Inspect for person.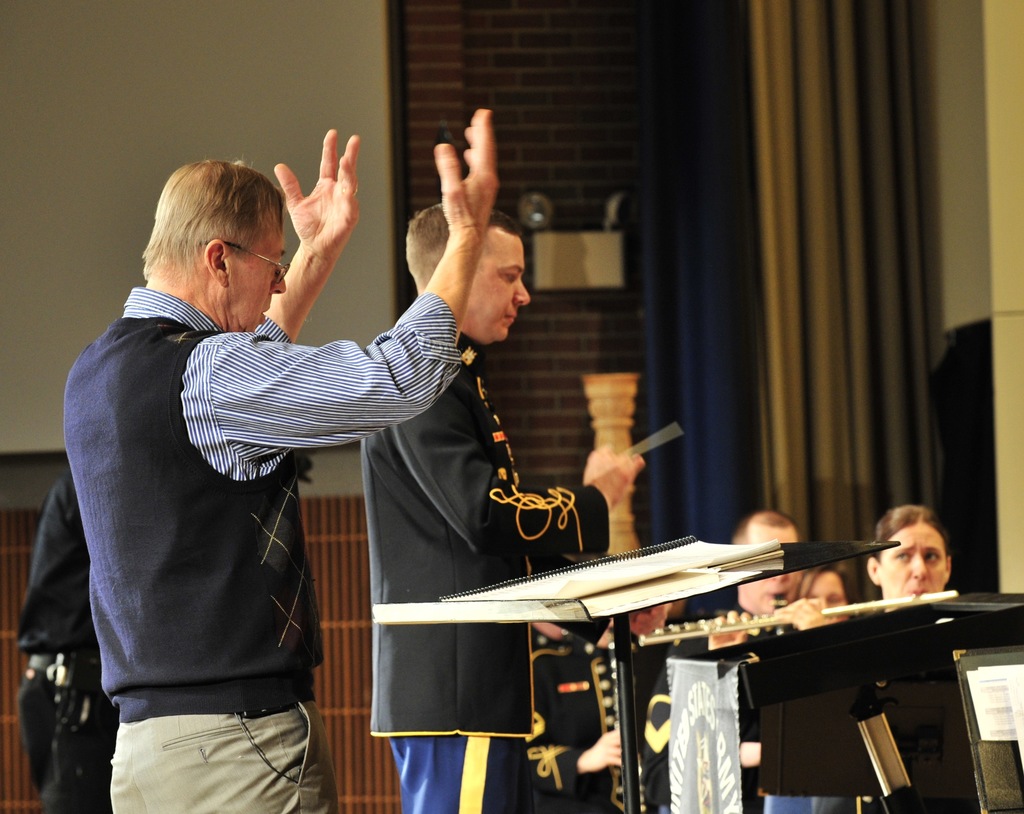
Inspection: 523:620:643:813.
